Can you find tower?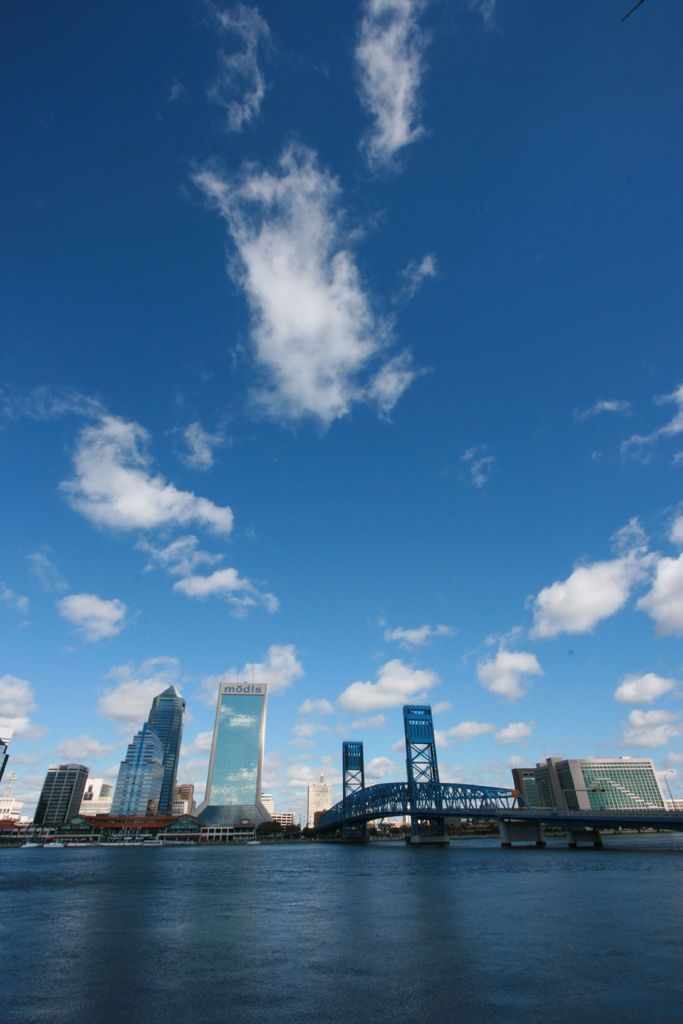
Yes, bounding box: left=139, top=684, right=188, bottom=824.
